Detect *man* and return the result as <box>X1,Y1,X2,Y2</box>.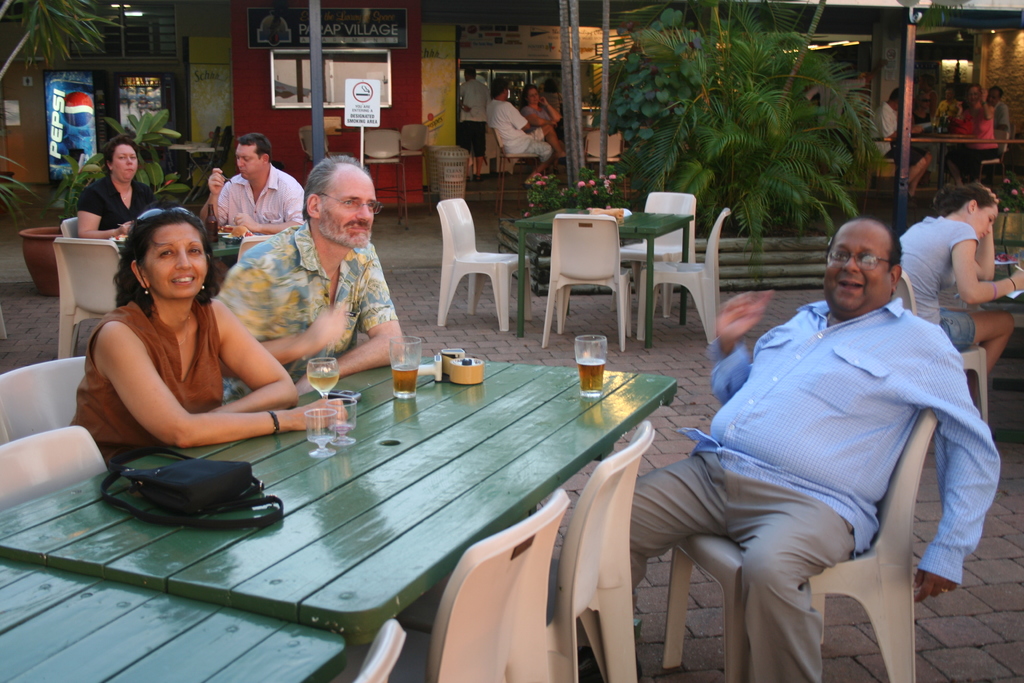
<box>984,85,1013,134</box>.
